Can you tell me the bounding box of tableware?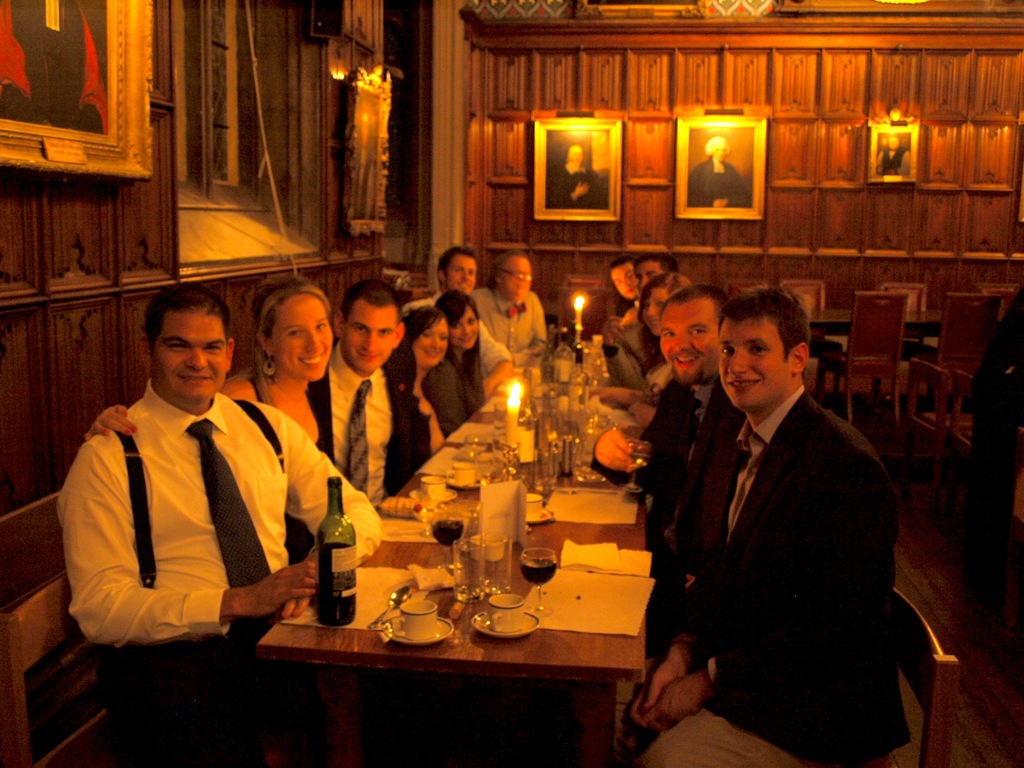
<bbox>516, 539, 560, 612</bbox>.
